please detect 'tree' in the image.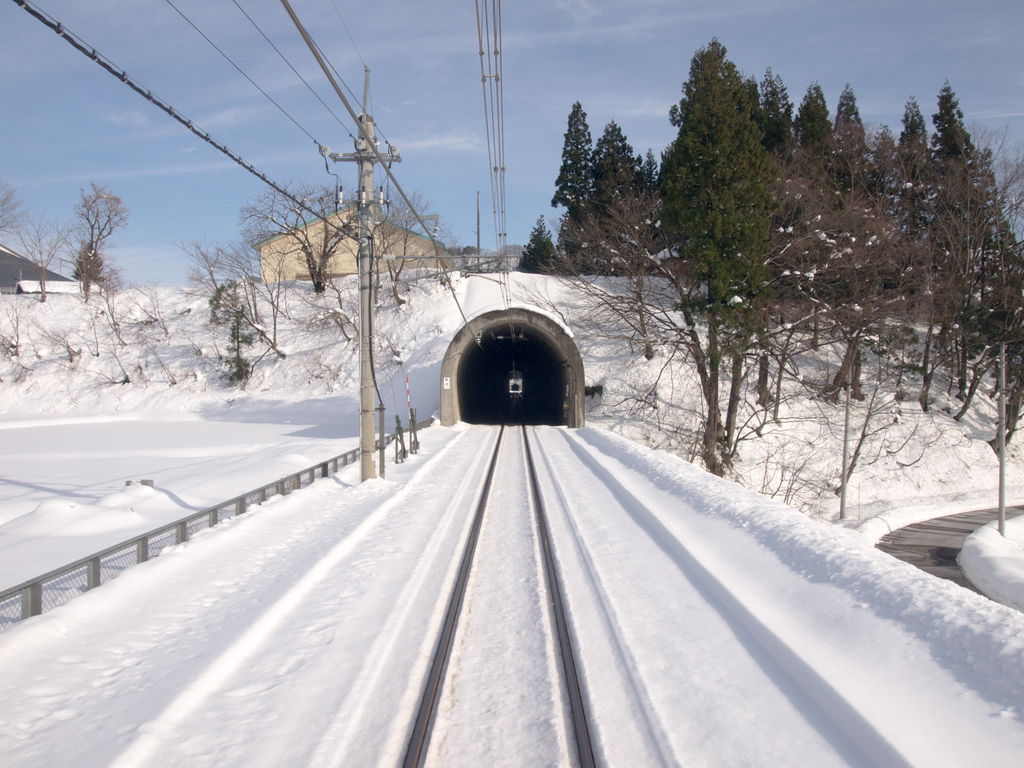
318/182/440/301.
